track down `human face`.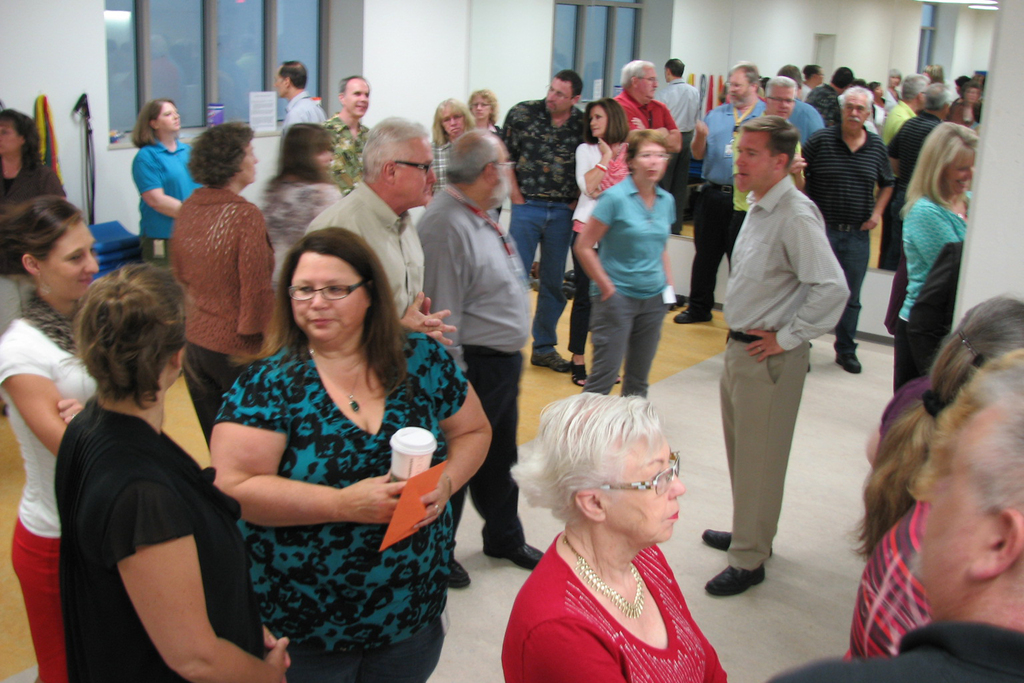
Tracked to x1=733, y1=133, x2=779, y2=193.
